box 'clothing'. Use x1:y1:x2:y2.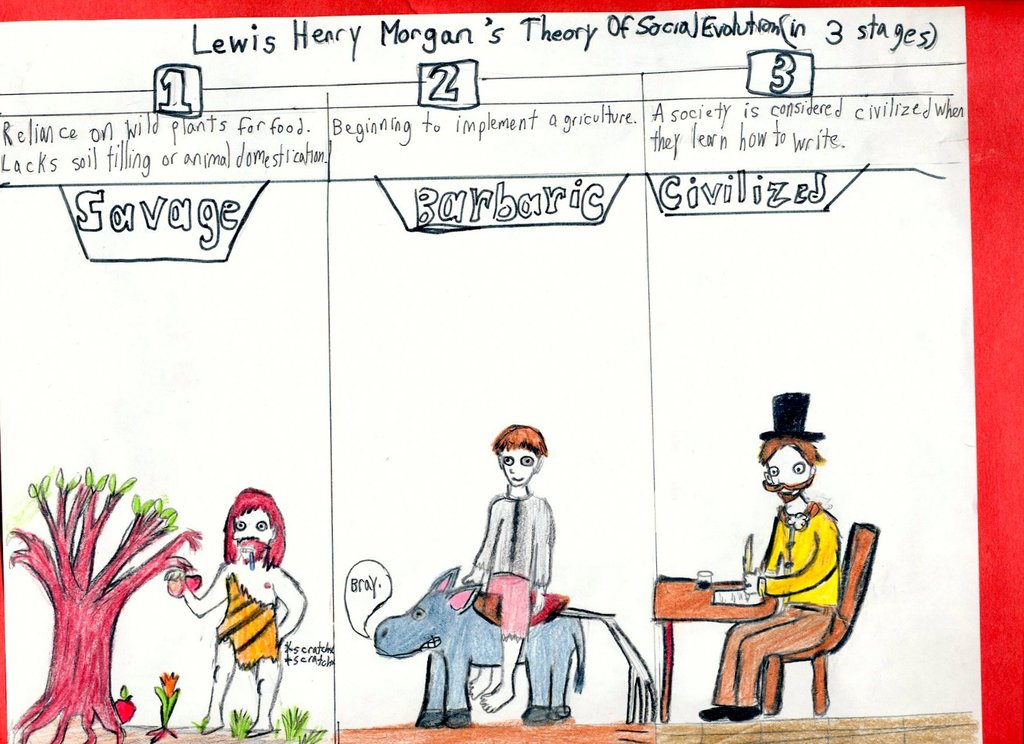
474:495:553:637.
